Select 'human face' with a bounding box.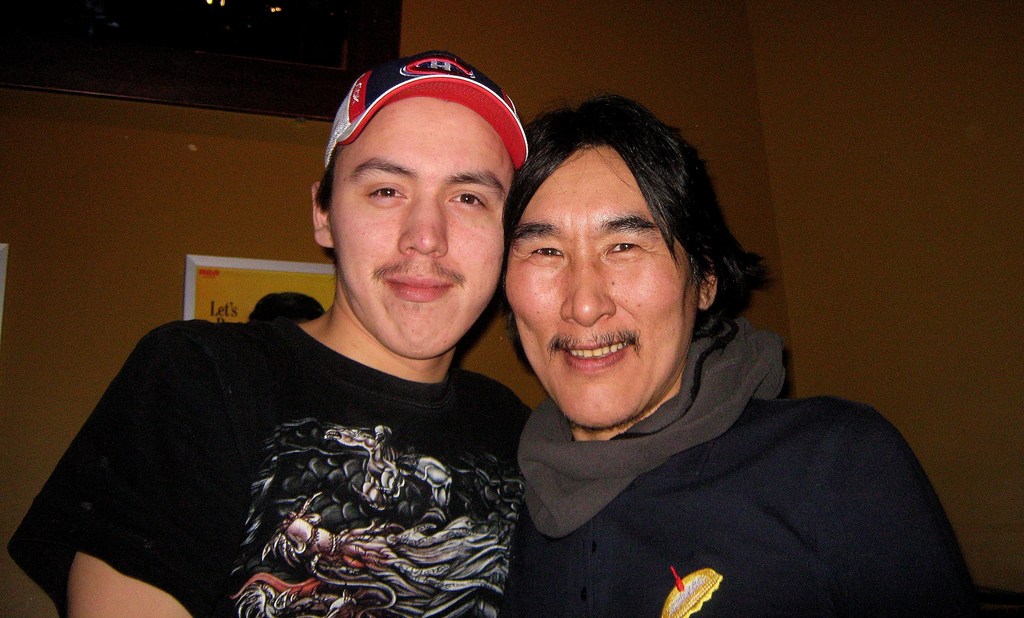
x1=330 y1=93 x2=511 y2=359.
